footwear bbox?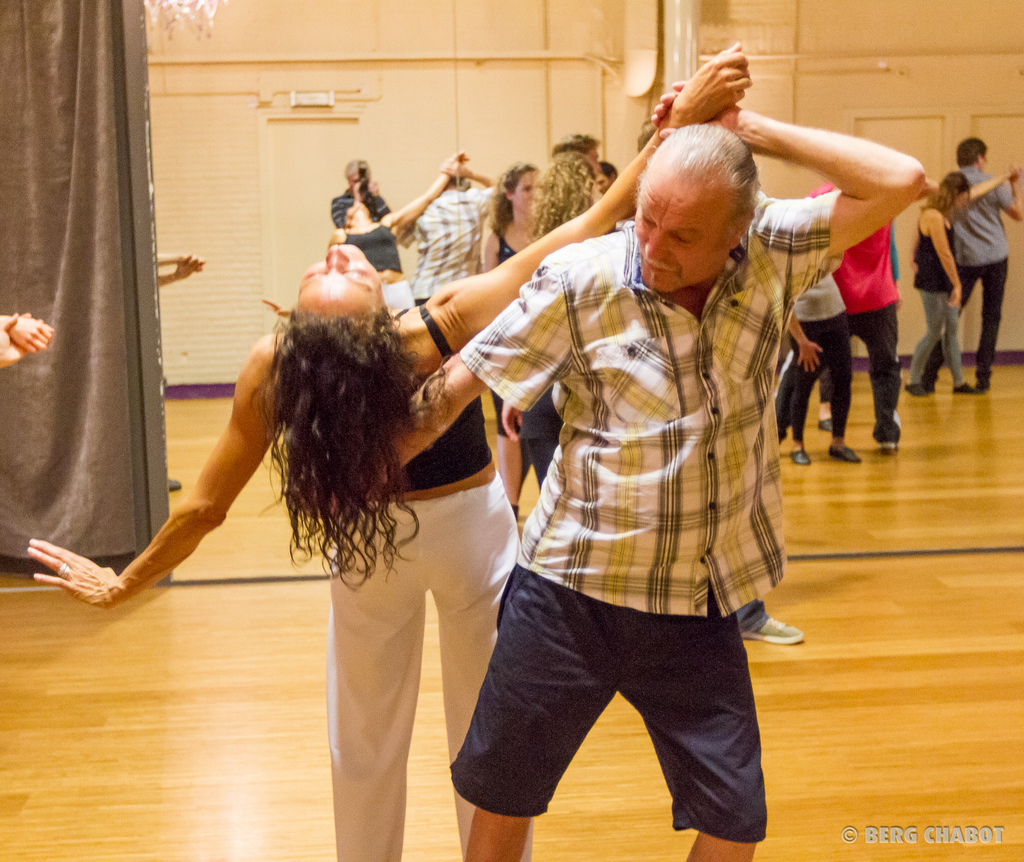
pyautogui.locateOnScreen(788, 448, 813, 466)
